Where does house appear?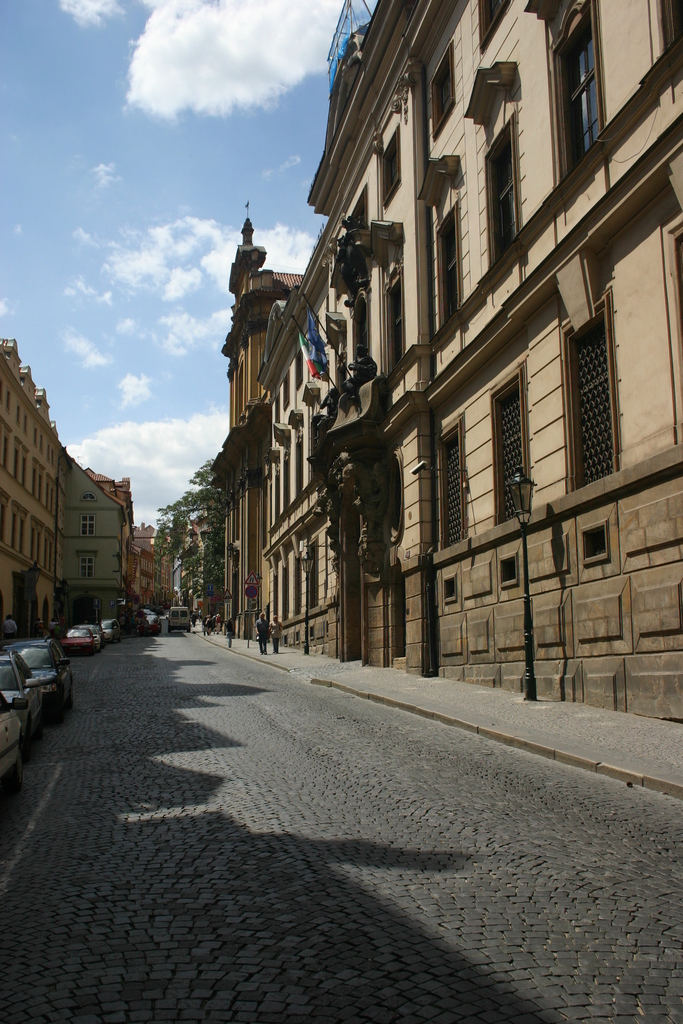
Appears at box=[65, 451, 136, 643].
